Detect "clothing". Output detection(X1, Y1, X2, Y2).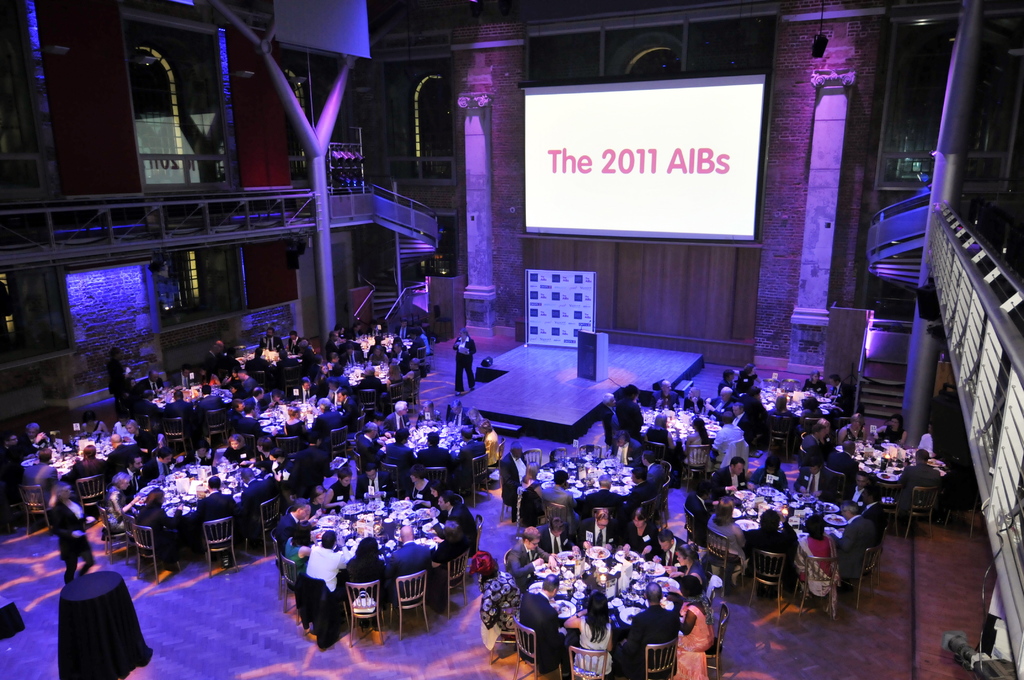
detection(508, 540, 545, 578).
